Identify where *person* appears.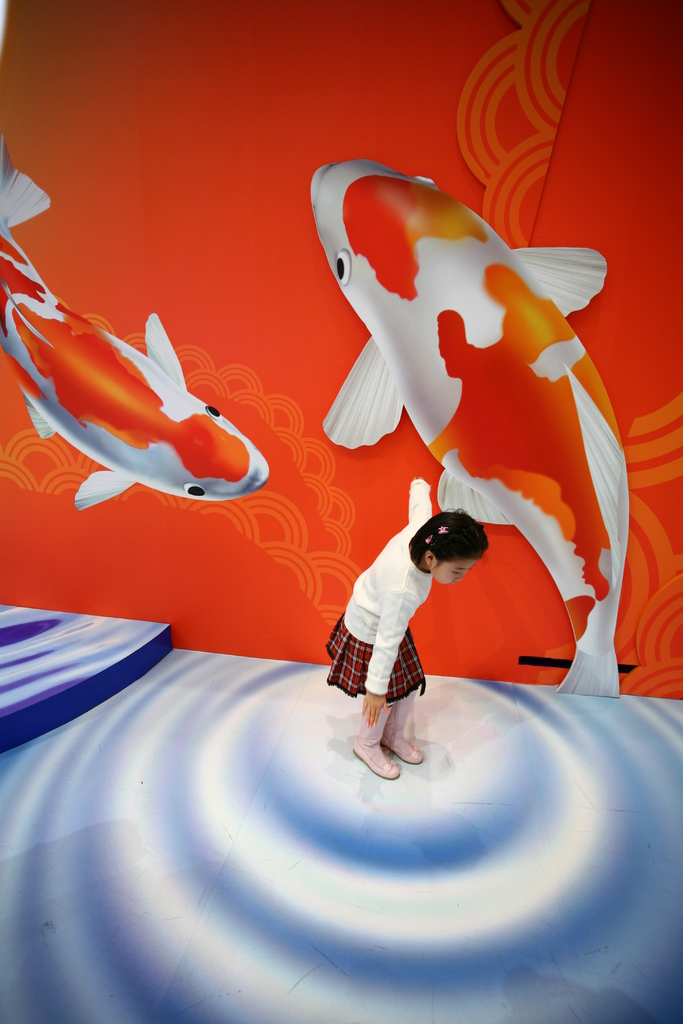
Appears at left=325, top=476, right=488, bottom=783.
